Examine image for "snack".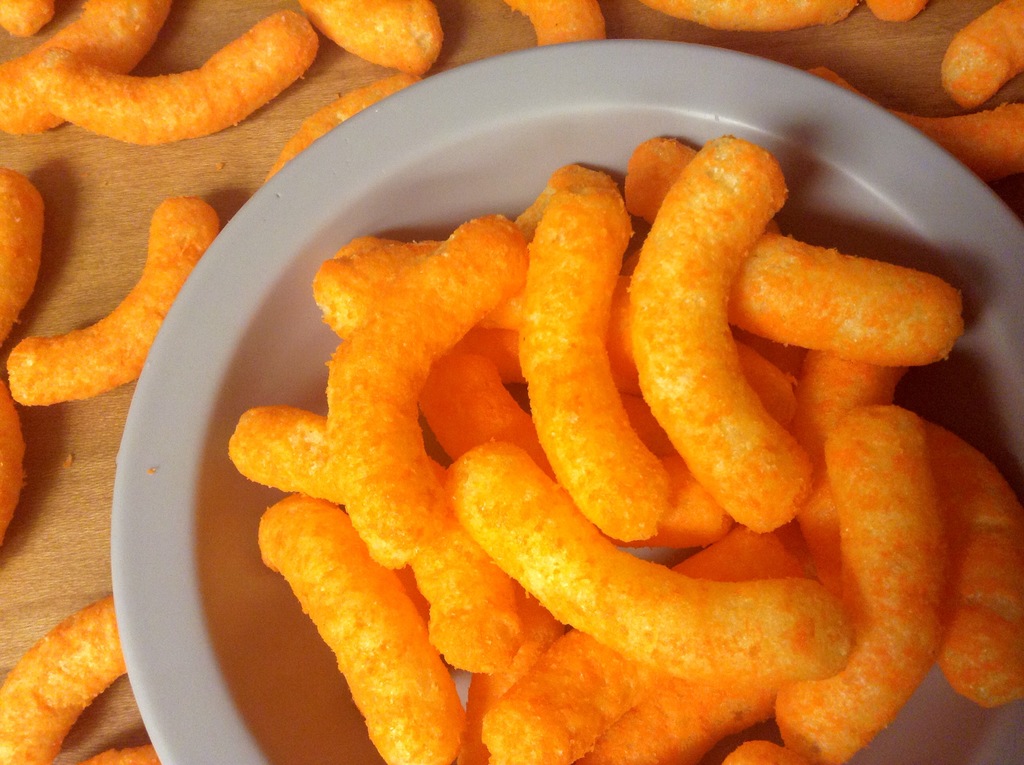
Examination result: x1=10 y1=194 x2=227 y2=399.
